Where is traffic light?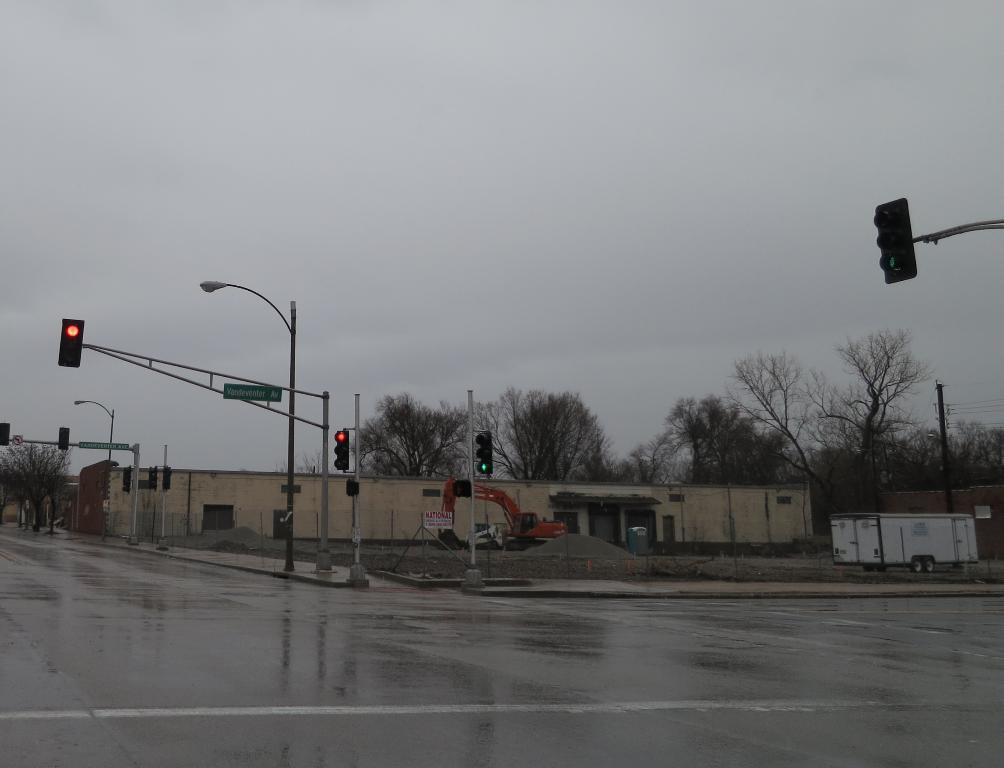
rect(60, 426, 71, 451).
